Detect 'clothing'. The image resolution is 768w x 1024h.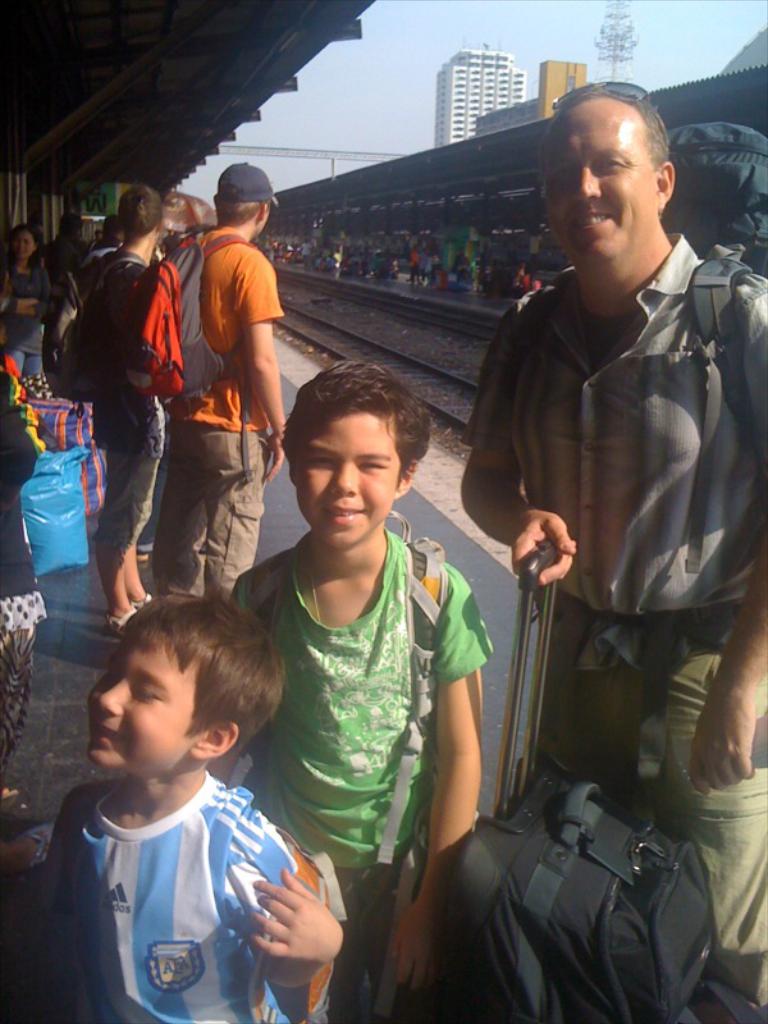
233, 530, 485, 1023.
